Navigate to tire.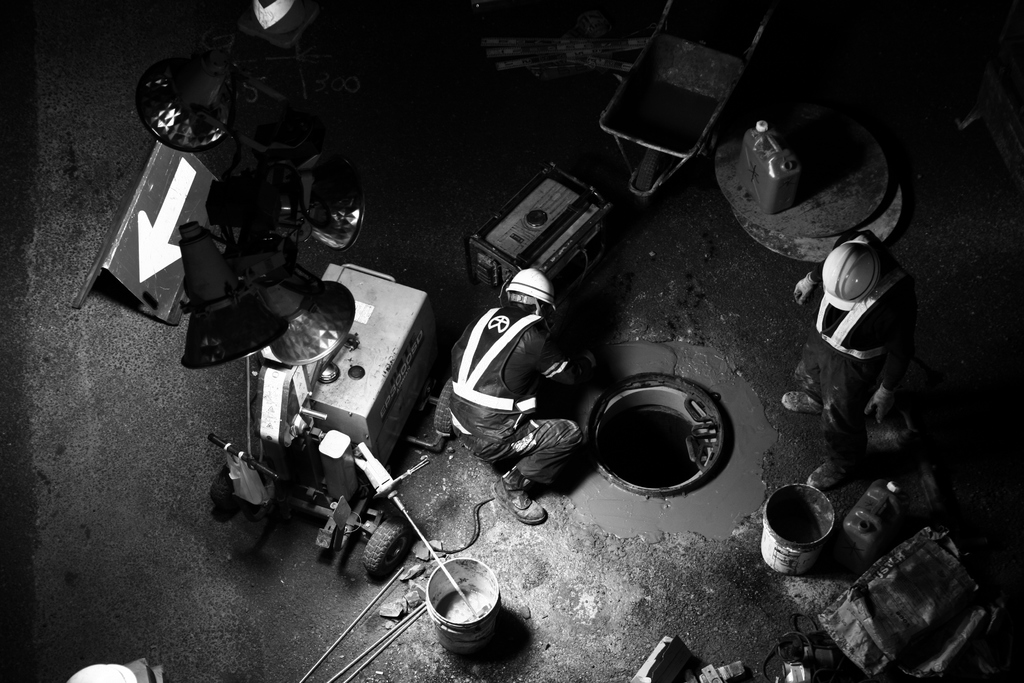
Navigation target: {"x1": 632, "y1": 147, "x2": 660, "y2": 204}.
